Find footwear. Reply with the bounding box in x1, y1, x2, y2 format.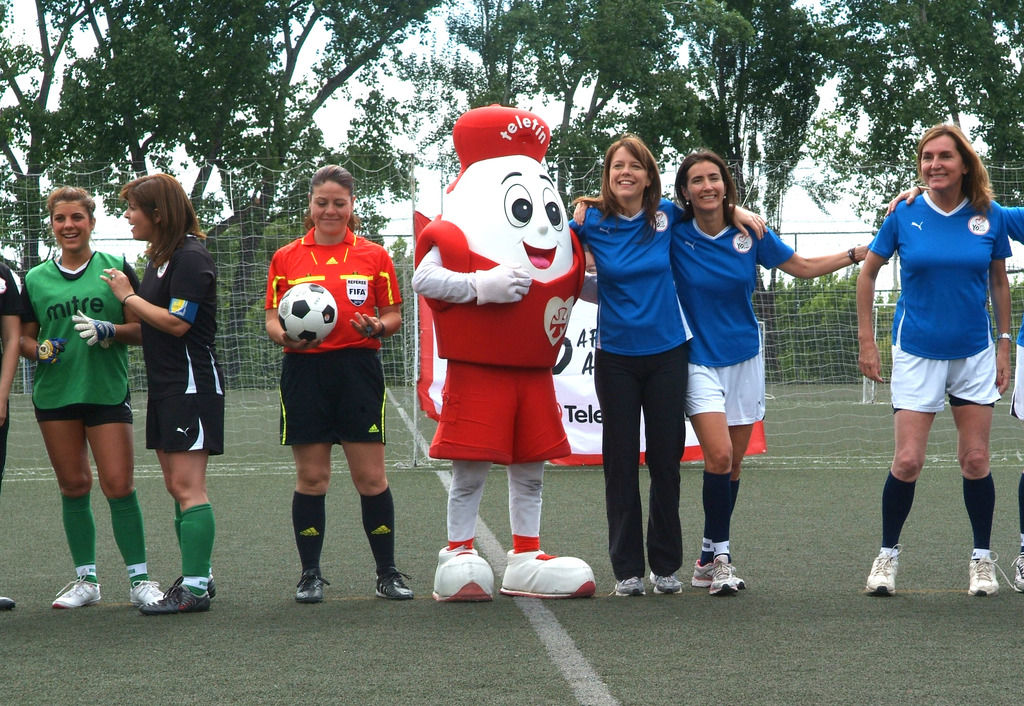
500, 550, 595, 597.
